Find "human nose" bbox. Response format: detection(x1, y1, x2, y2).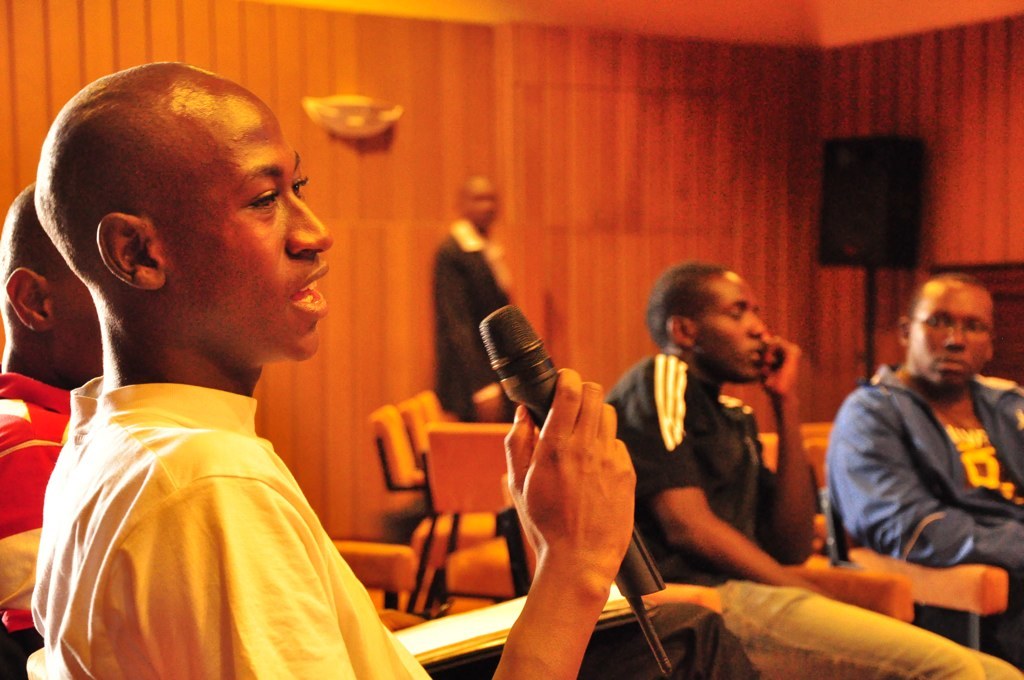
detection(748, 309, 767, 335).
